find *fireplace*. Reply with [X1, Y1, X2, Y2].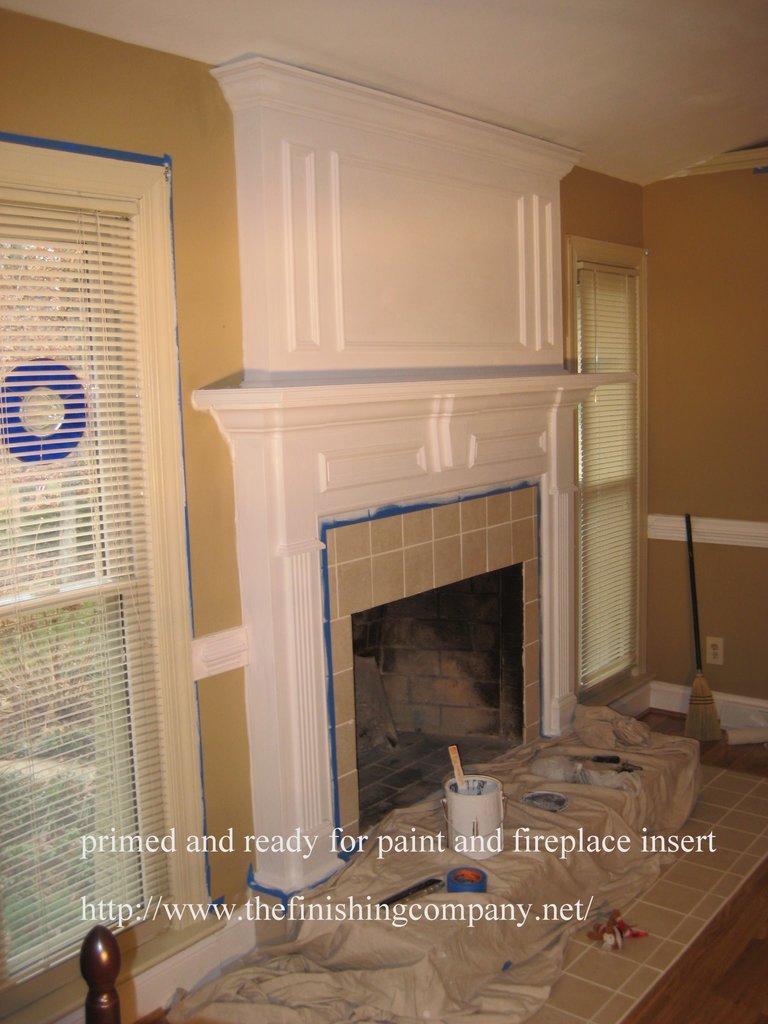
[196, 364, 616, 907].
